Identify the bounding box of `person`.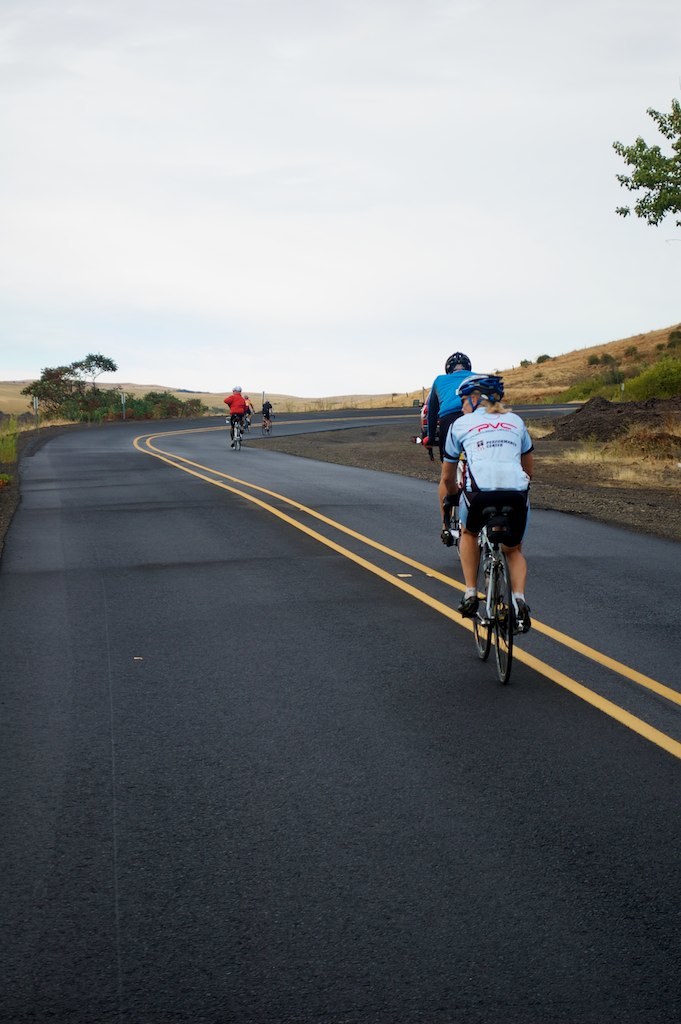
x1=436, y1=349, x2=536, y2=681.
